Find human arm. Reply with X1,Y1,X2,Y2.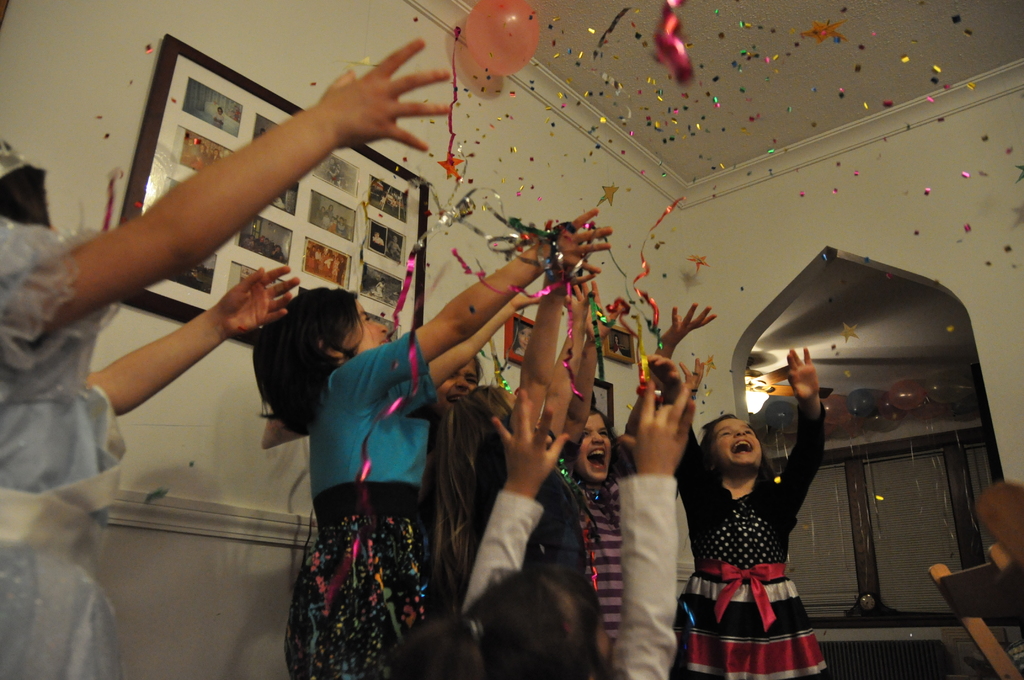
459,392,573,613.
